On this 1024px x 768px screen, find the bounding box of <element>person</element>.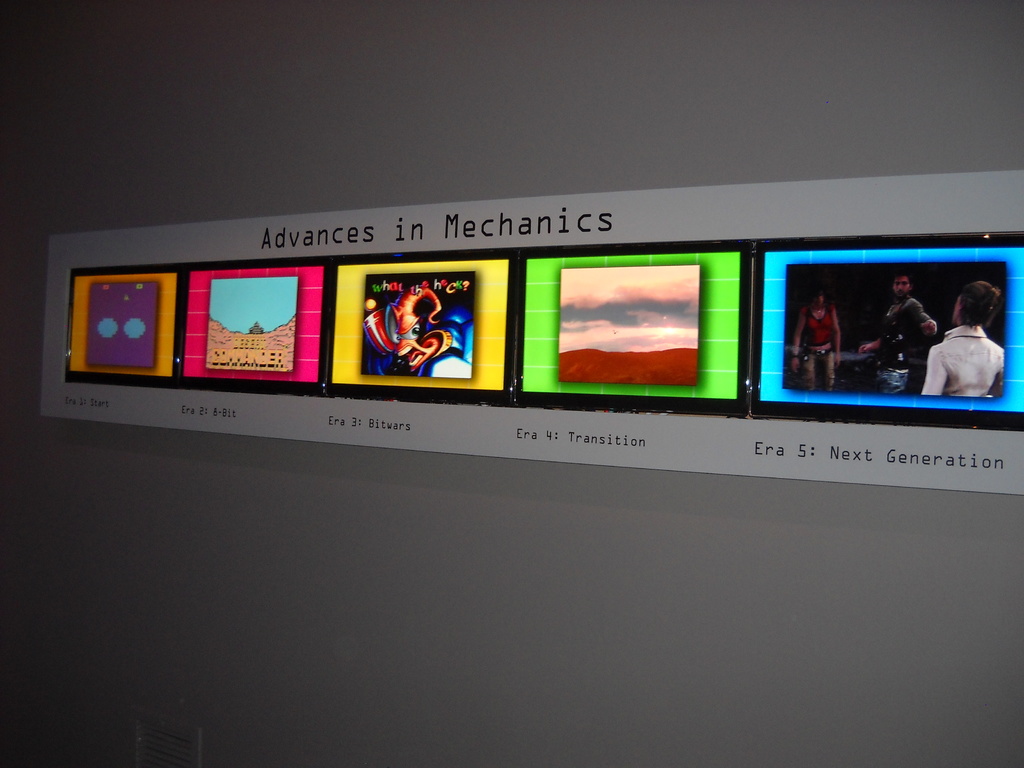
Bounding box: locate(925, 276, 1006, 393).
